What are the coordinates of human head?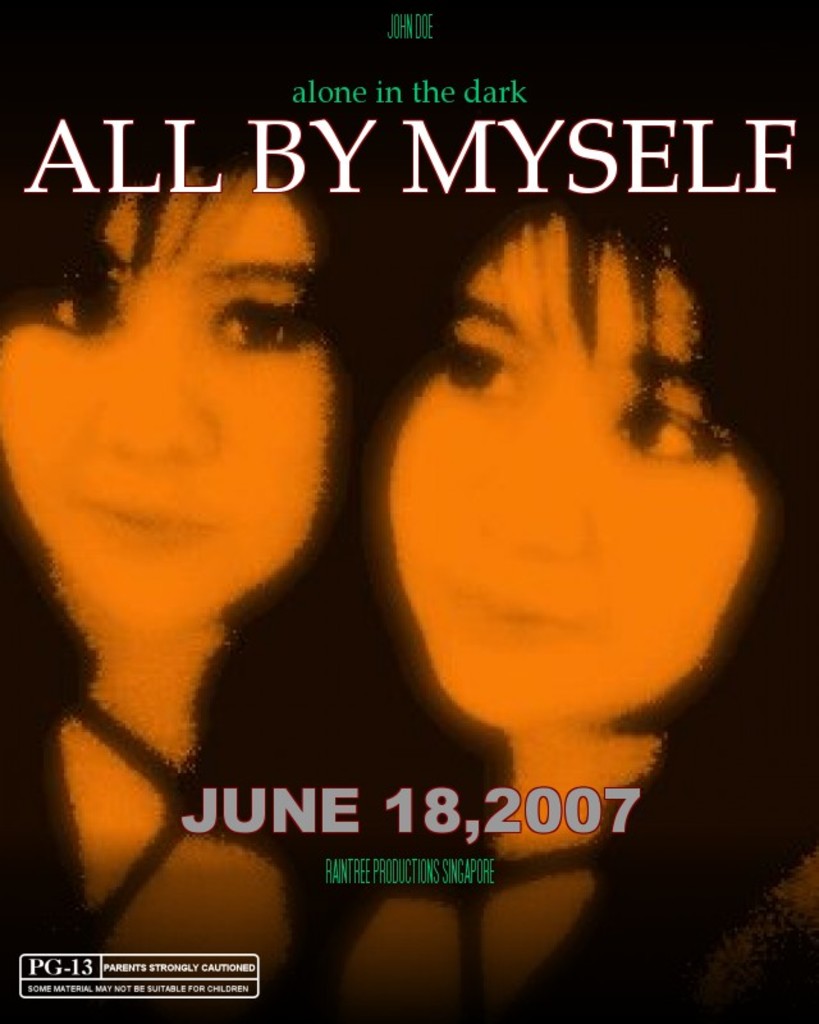
Rect(352, 210, 786, 723).
